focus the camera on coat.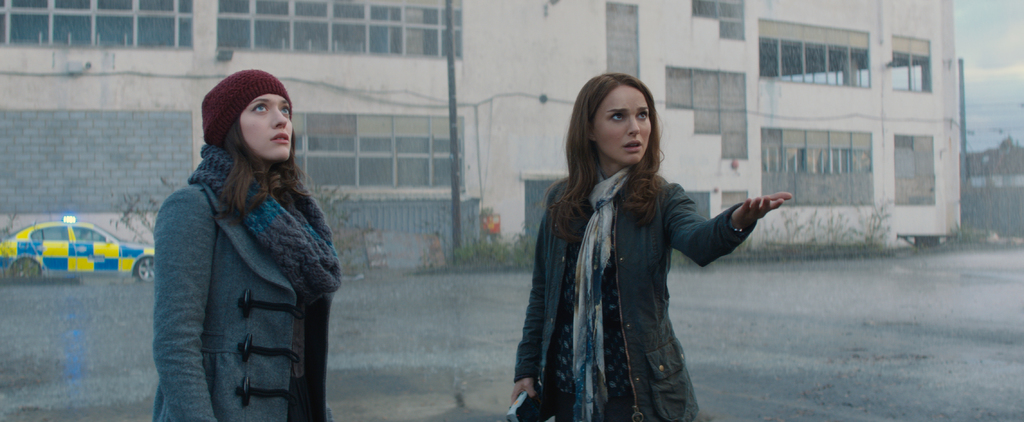
Focus region: [152,168,304,421].
